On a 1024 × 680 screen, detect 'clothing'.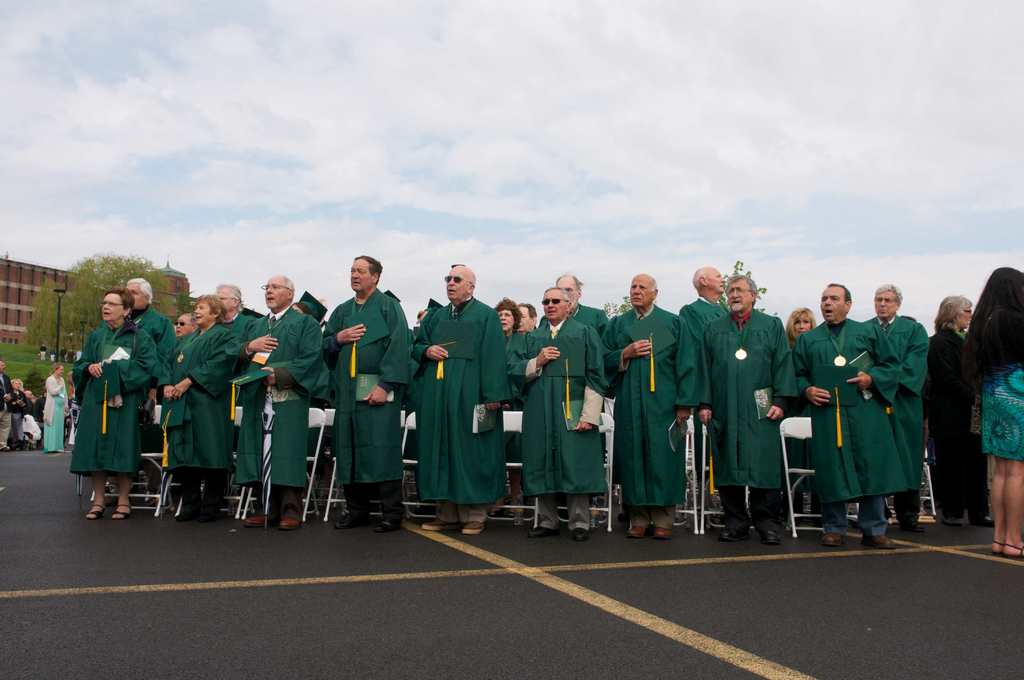
left=500, top=321, right=524, bottom=470.
